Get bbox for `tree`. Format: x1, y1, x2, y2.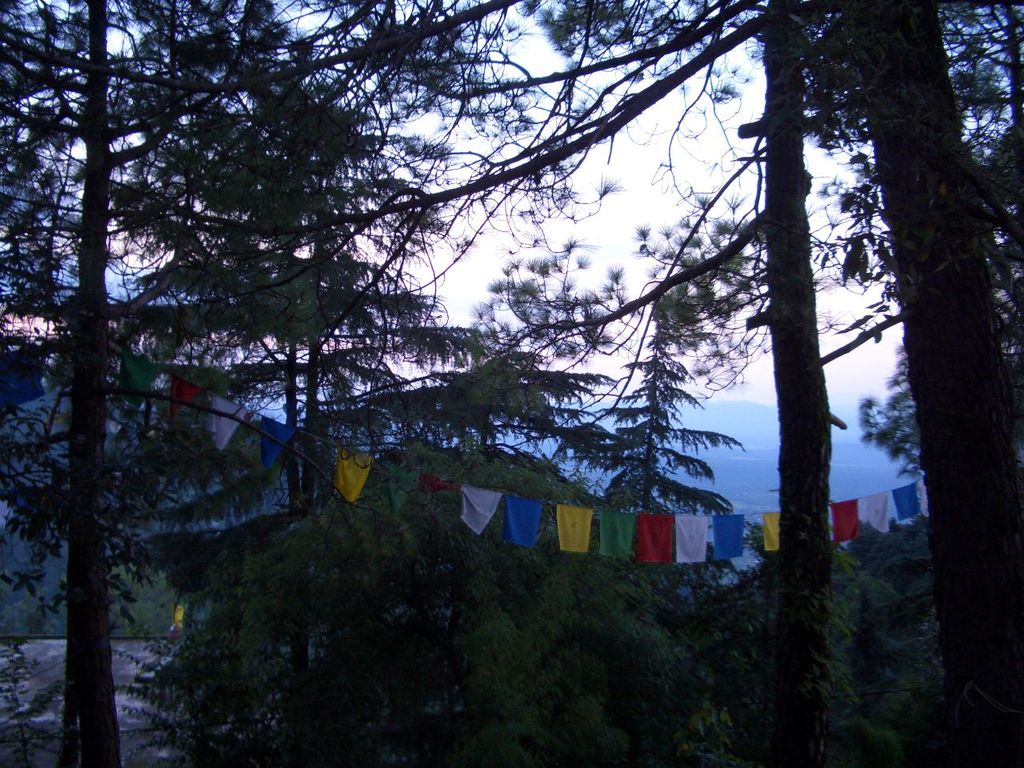
14, 14, 967, 670.
